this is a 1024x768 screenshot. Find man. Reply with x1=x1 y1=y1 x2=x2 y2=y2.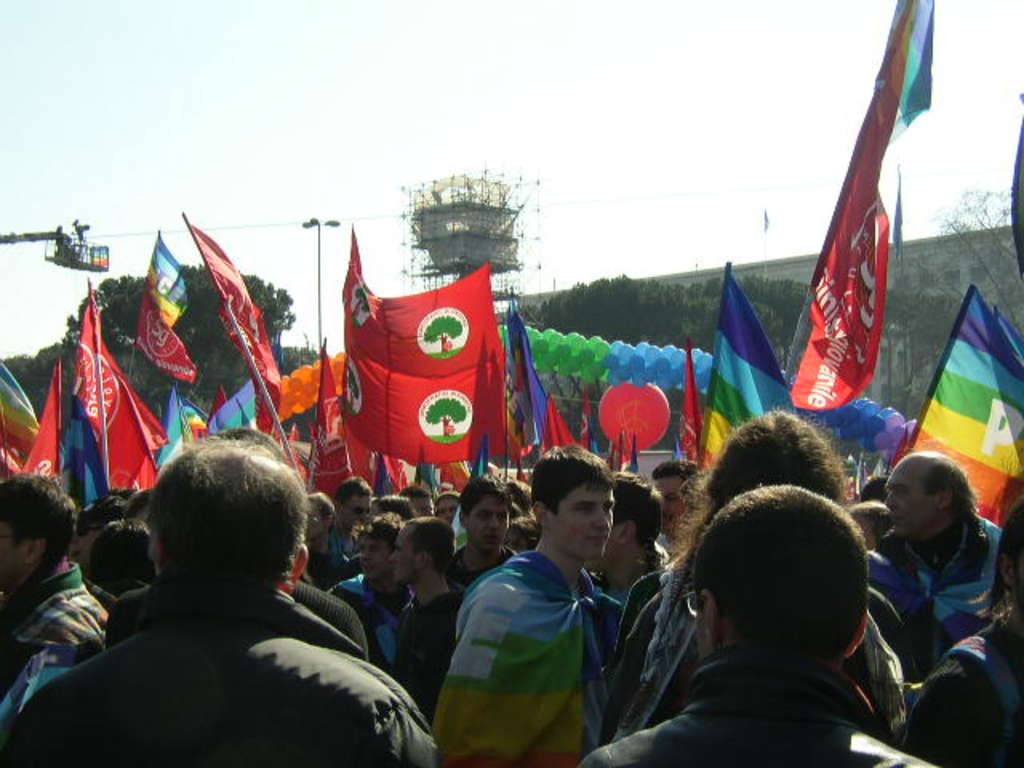
x1=328 y1=469 x2=378 y2=554.
